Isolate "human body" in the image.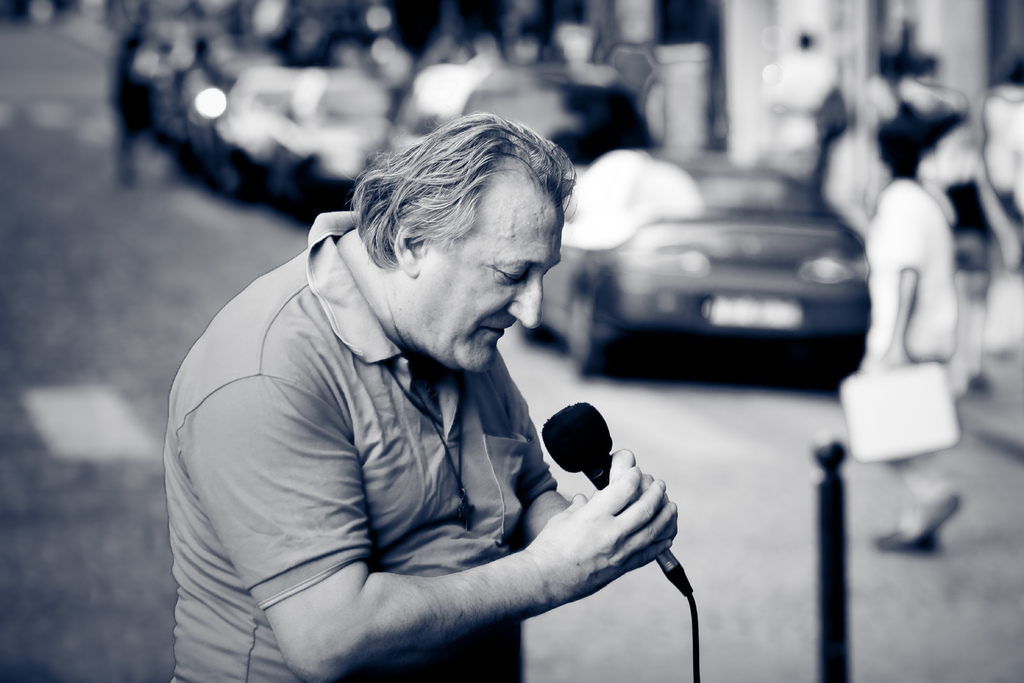
Isolated region: 95:129:713:682.
